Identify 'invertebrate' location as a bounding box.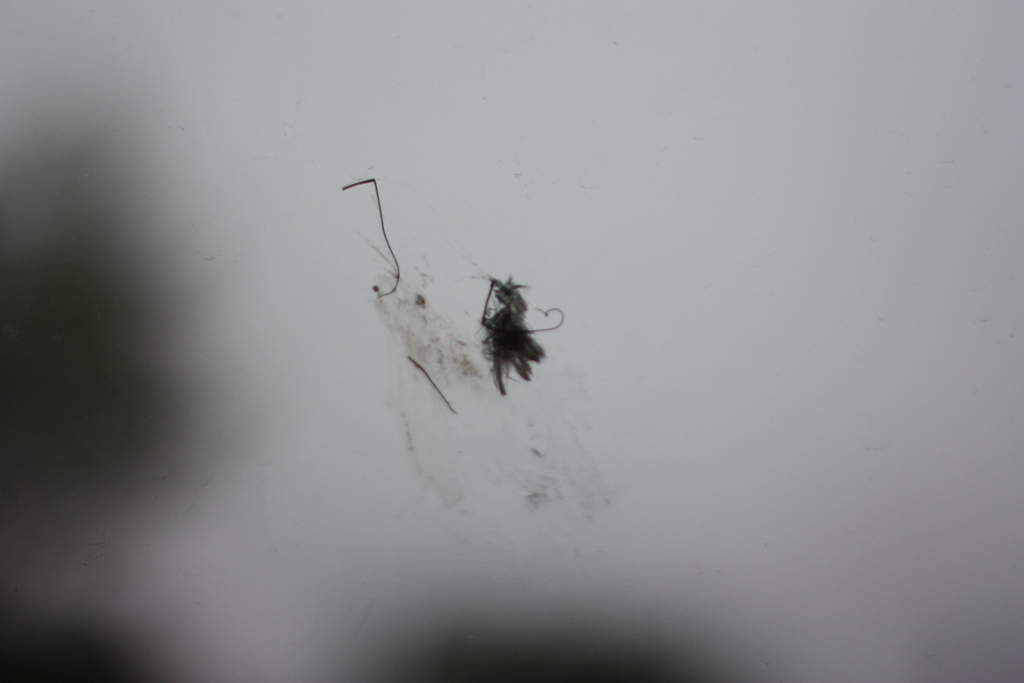
(left=340, top=177, right=612, bottom=520).
